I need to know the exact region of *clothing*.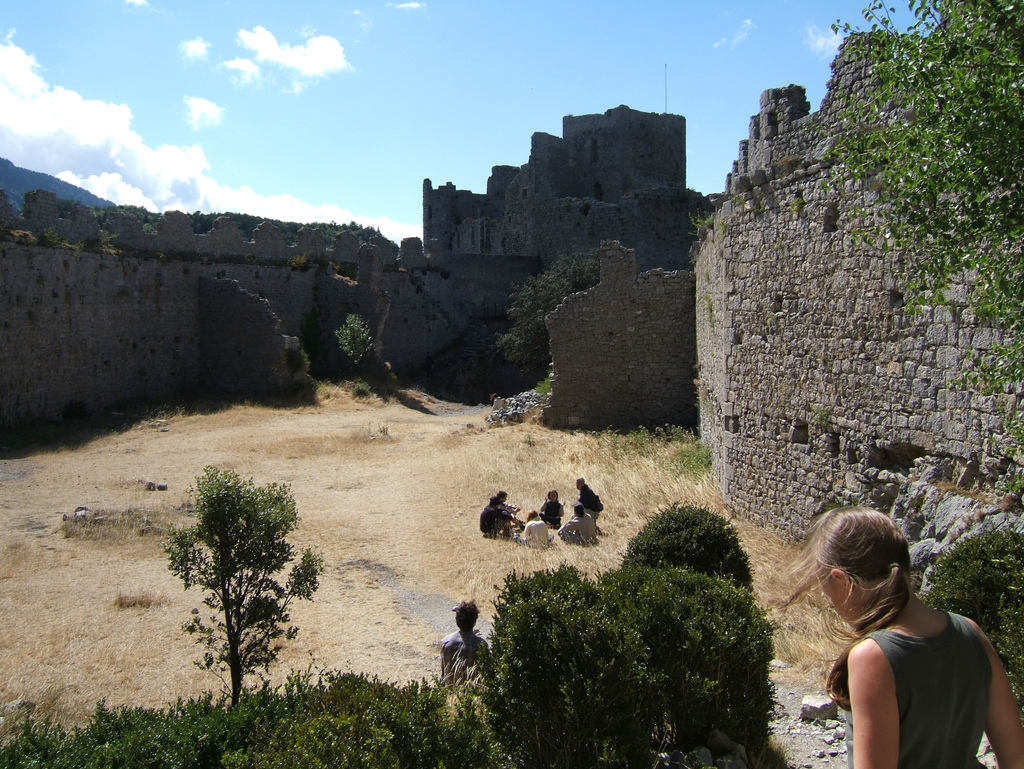
Region: bbox(584, 476, 600, 521).
